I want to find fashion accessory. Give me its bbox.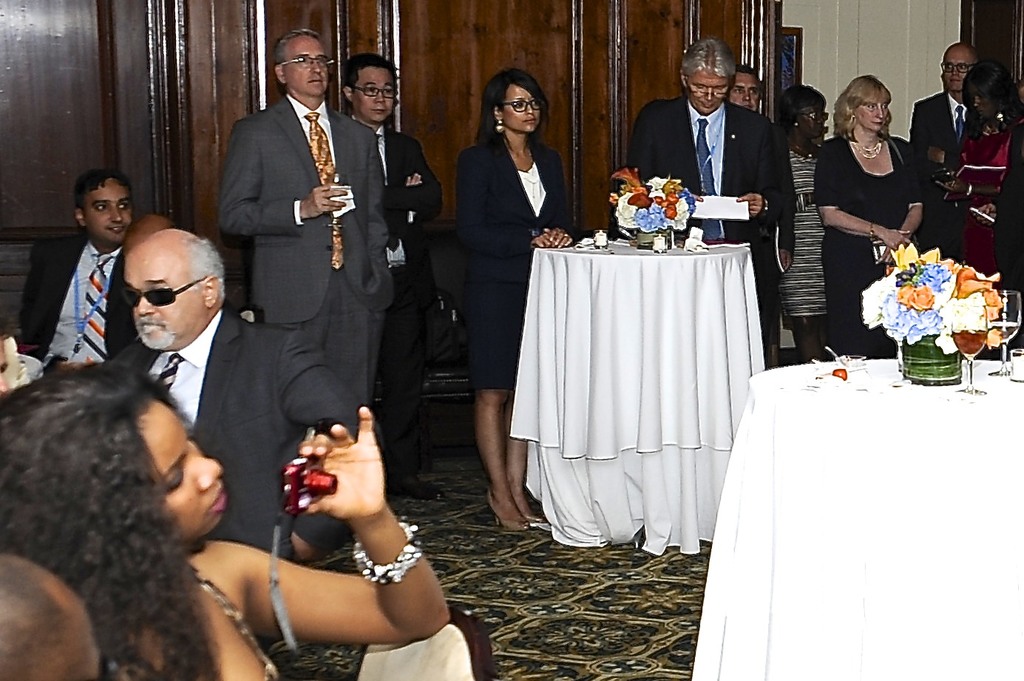
detection(347, 509, 427, 592).
